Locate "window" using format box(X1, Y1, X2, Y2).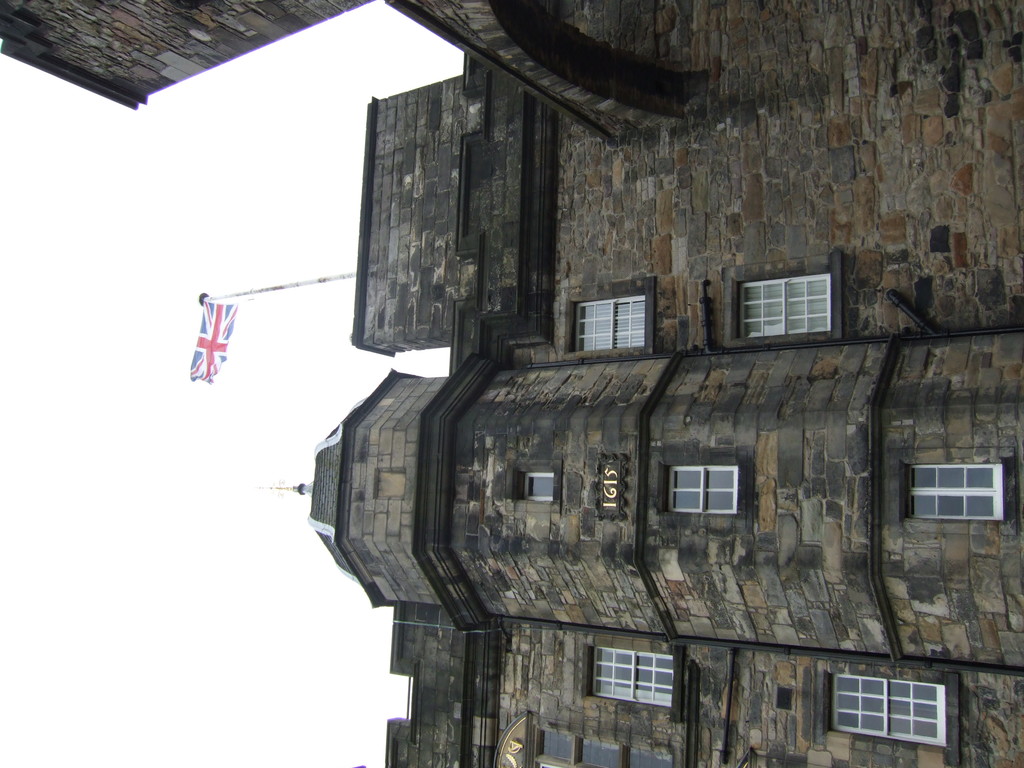
box(588, 648, 673, 712).
